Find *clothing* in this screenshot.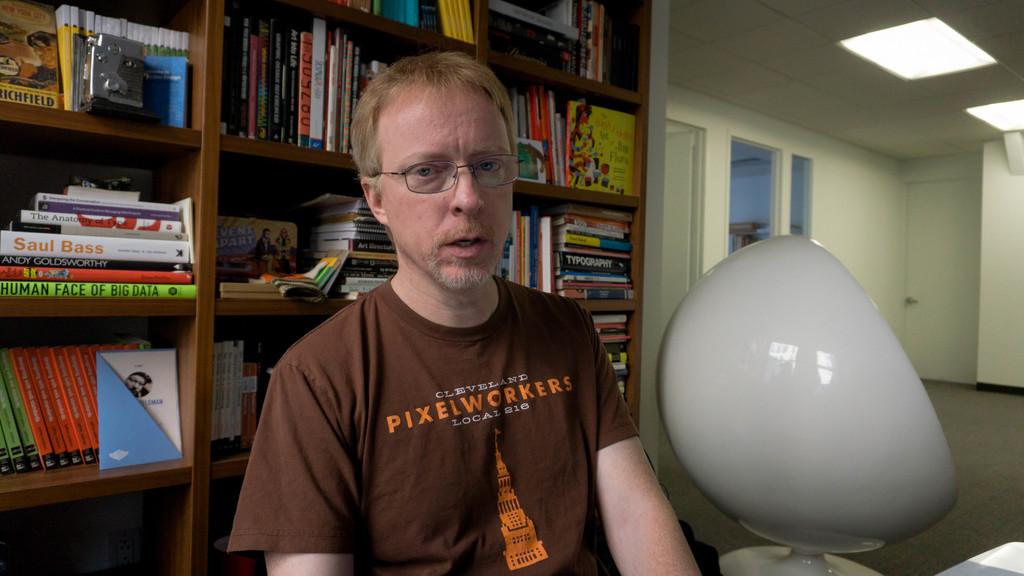
The bounding box for *clothing* is 223,252,643,558.
